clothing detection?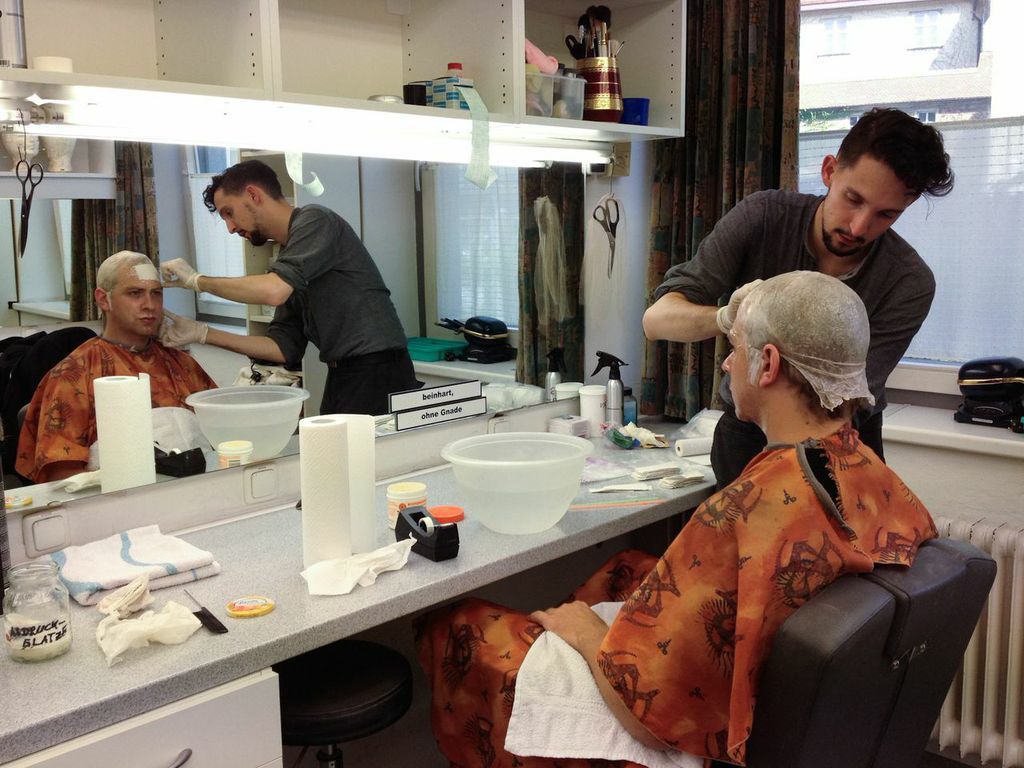
BBox(10, 322, 204, 472)
